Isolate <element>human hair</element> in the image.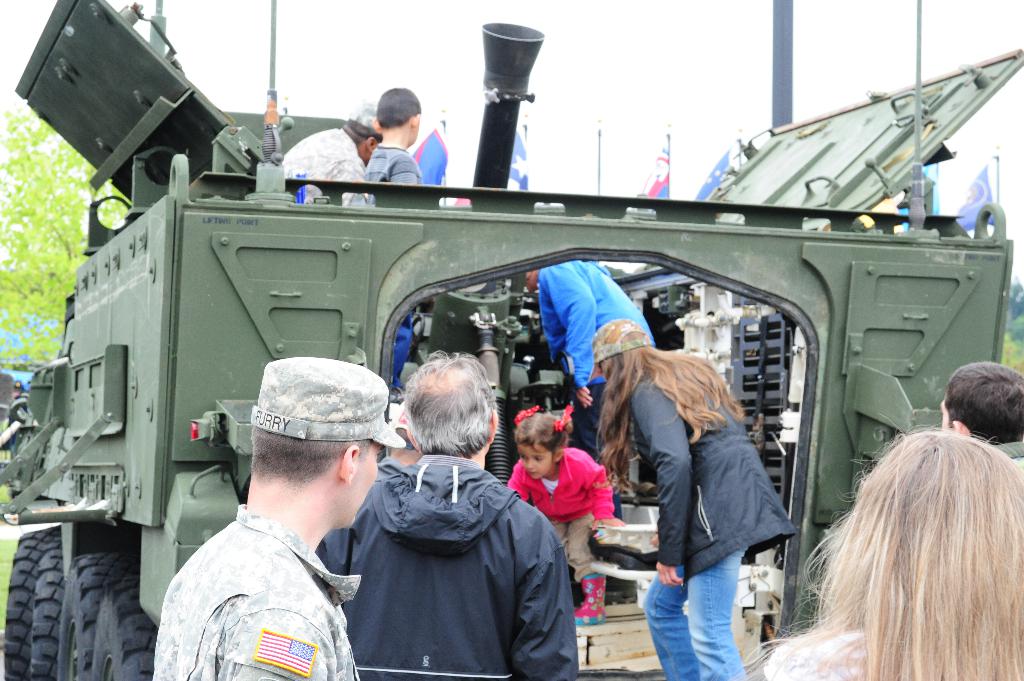
Isolated region: Rect(248, 428, 366, 490).
